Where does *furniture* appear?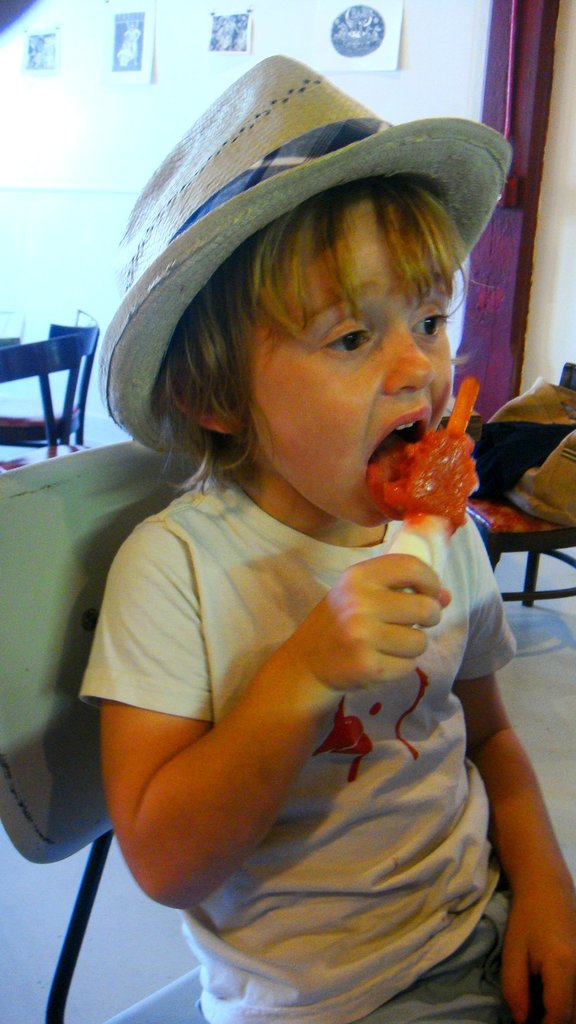
Appears at [0, 312, 99, 444].
